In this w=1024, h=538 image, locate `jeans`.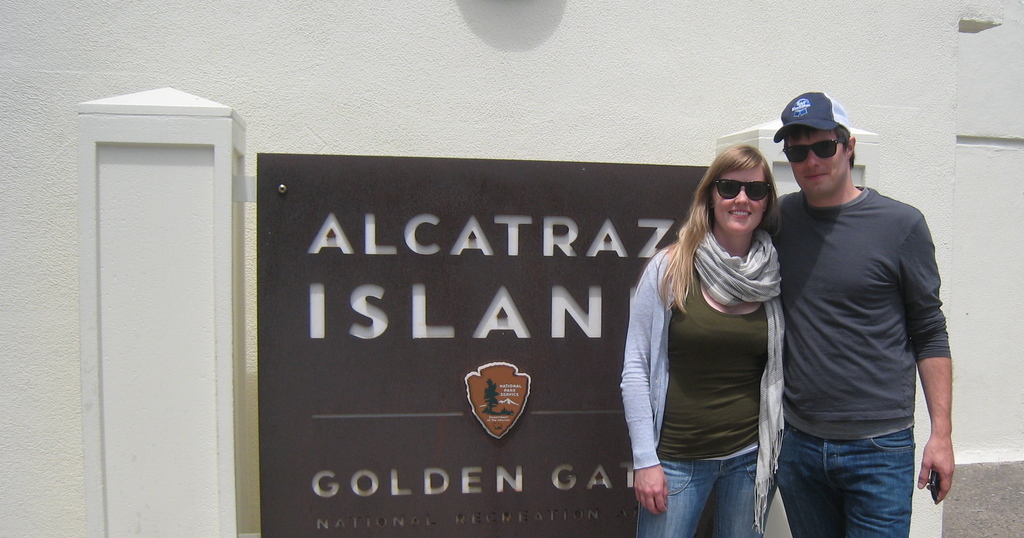
Bounding box: BBox(632, 445, 776, 537).
